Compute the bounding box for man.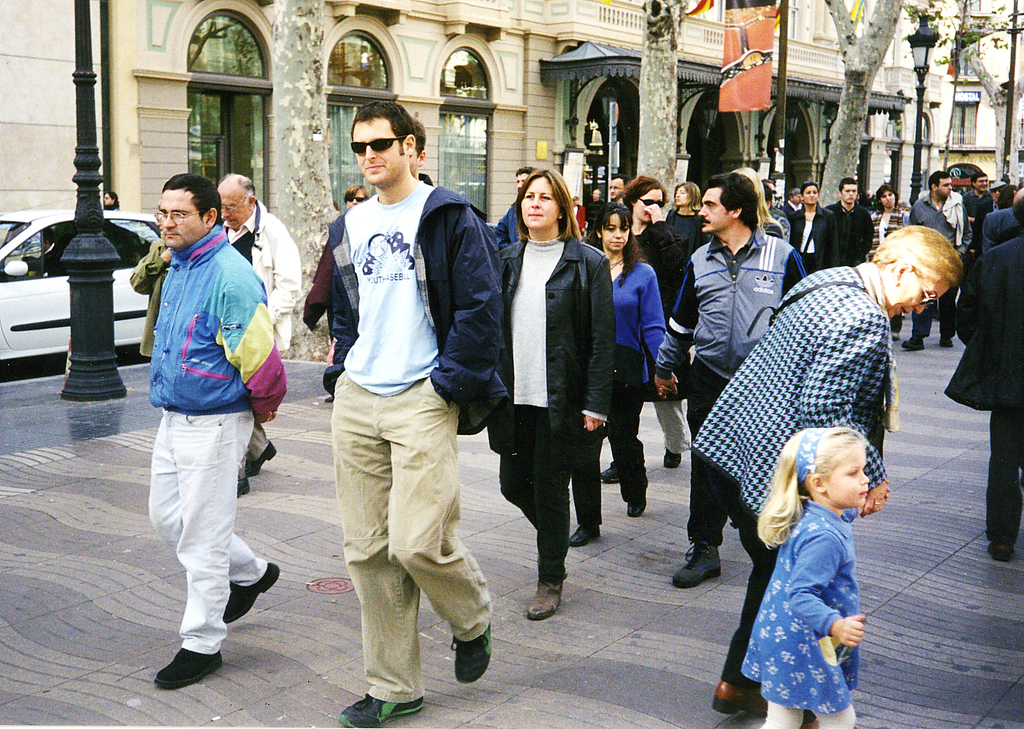
585 188 605 234.
